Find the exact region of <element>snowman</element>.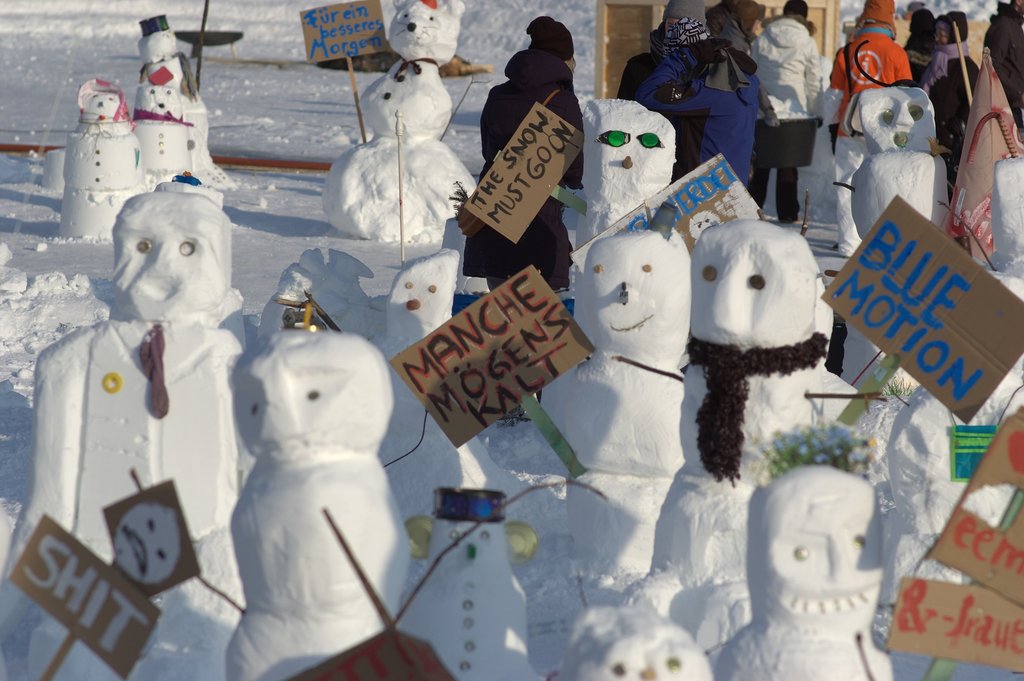
Exact region: 27:164:273:680.
